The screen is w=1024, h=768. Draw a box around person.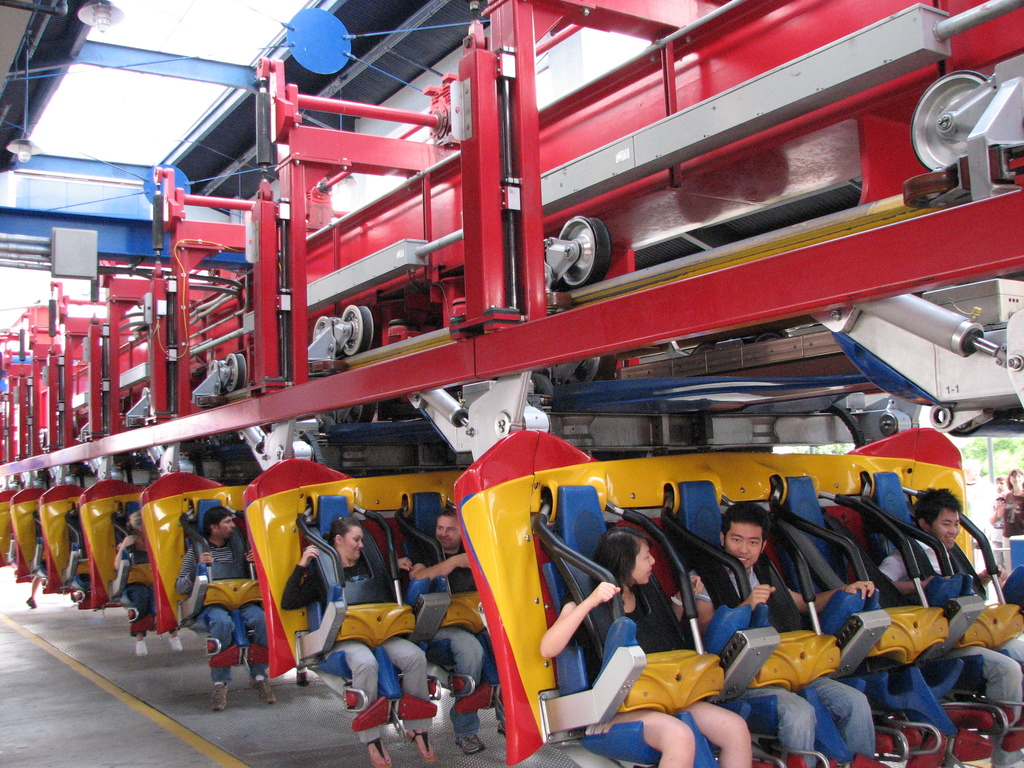
bbox(877, 487, 1023, 767).
